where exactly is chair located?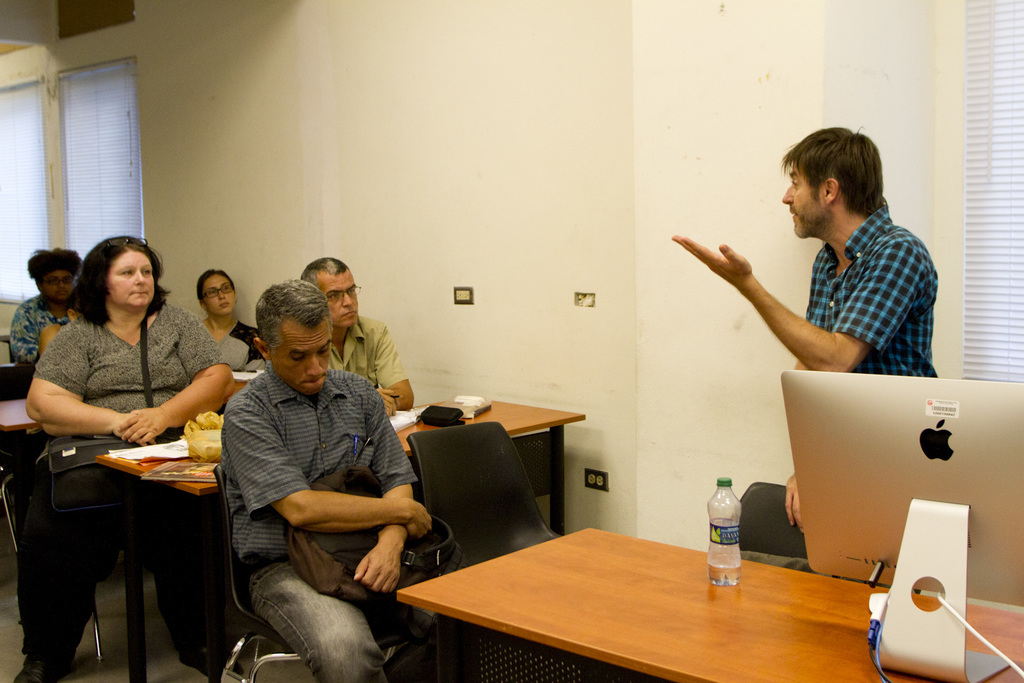
Its bounding box is [215,467,419,682].
